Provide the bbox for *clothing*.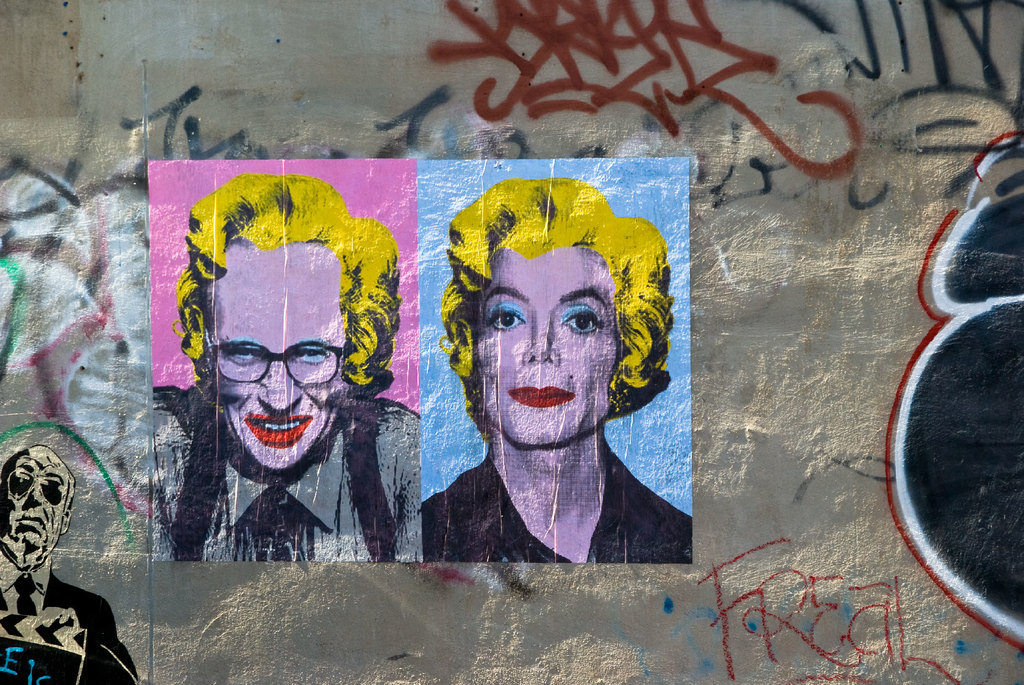
locate(424, 440, 695, 577).
